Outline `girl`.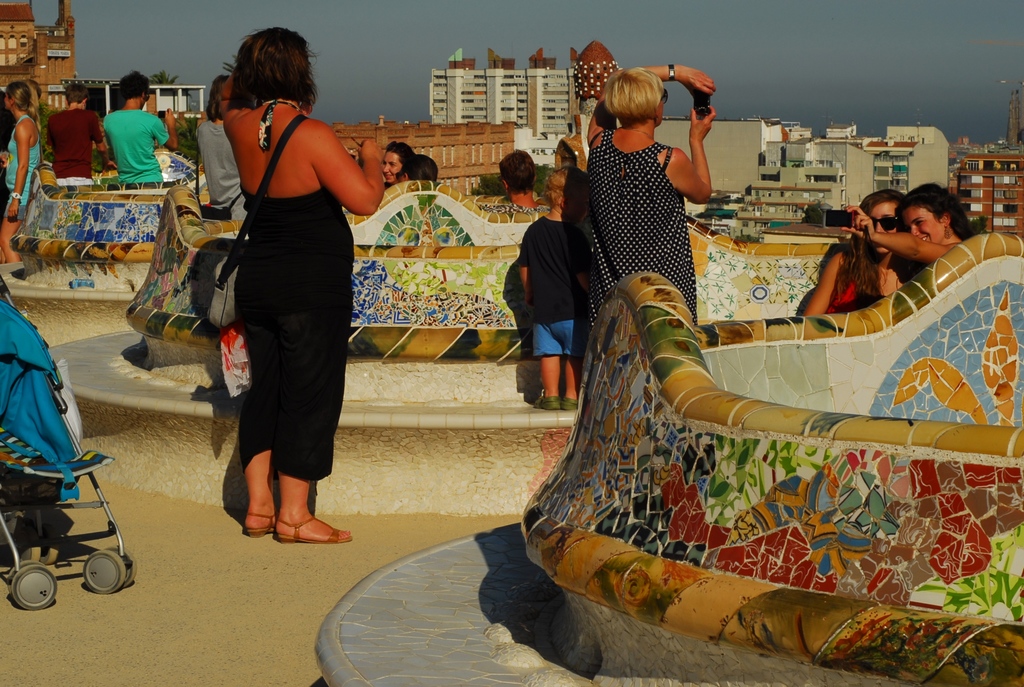
Outline: box(788, 193, 908, 315).
